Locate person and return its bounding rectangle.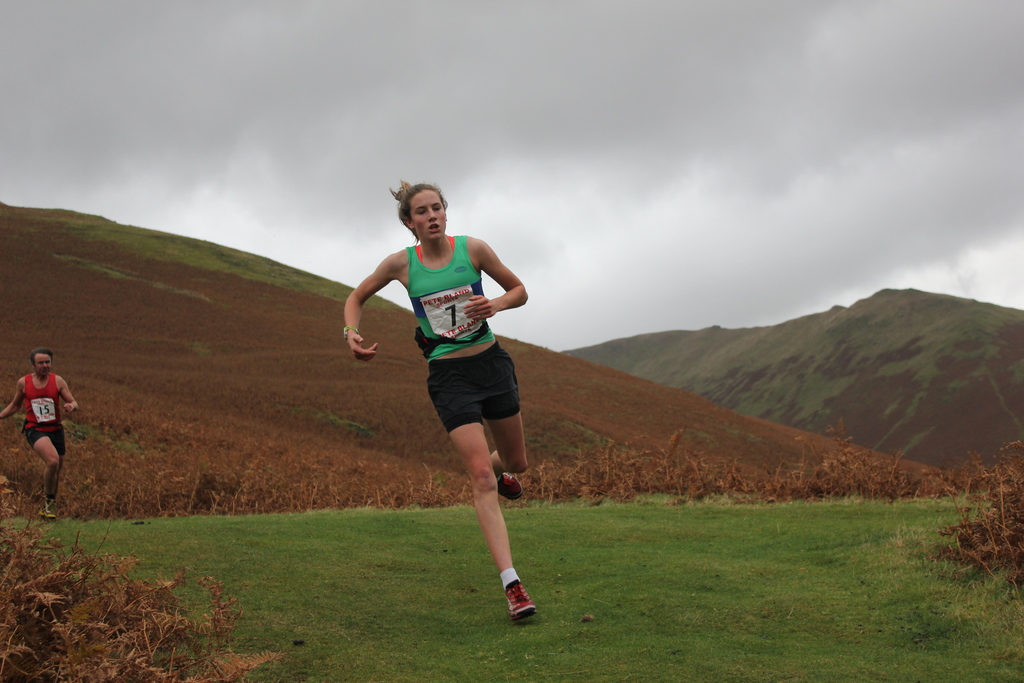
bbox(0, 349, 76, 525).
